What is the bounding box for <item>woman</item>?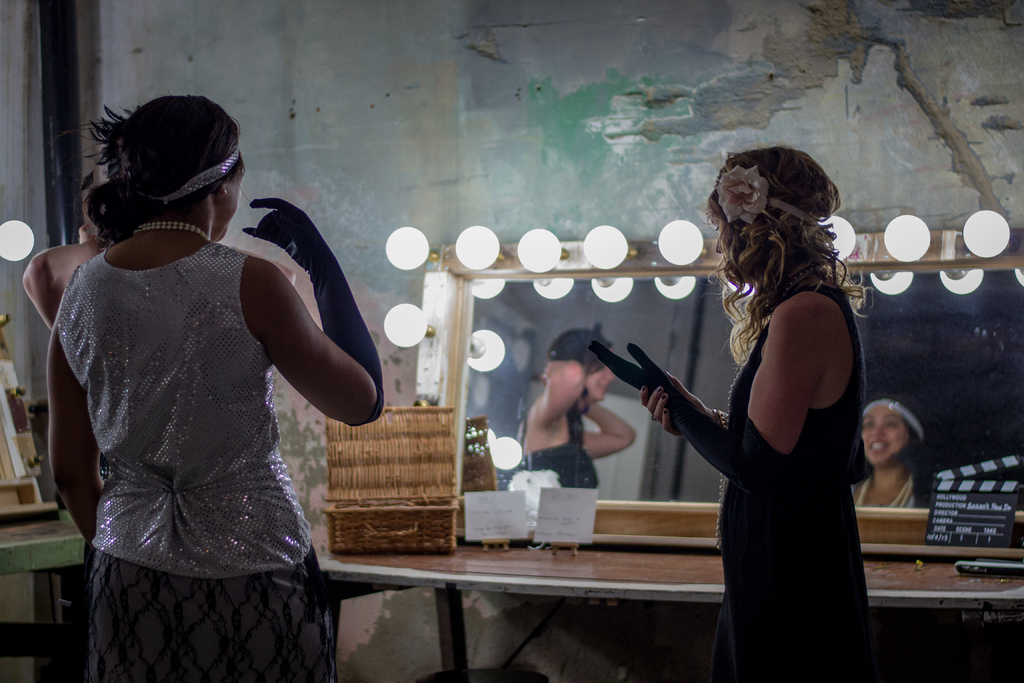
box=[588, 139, 869, 682].
